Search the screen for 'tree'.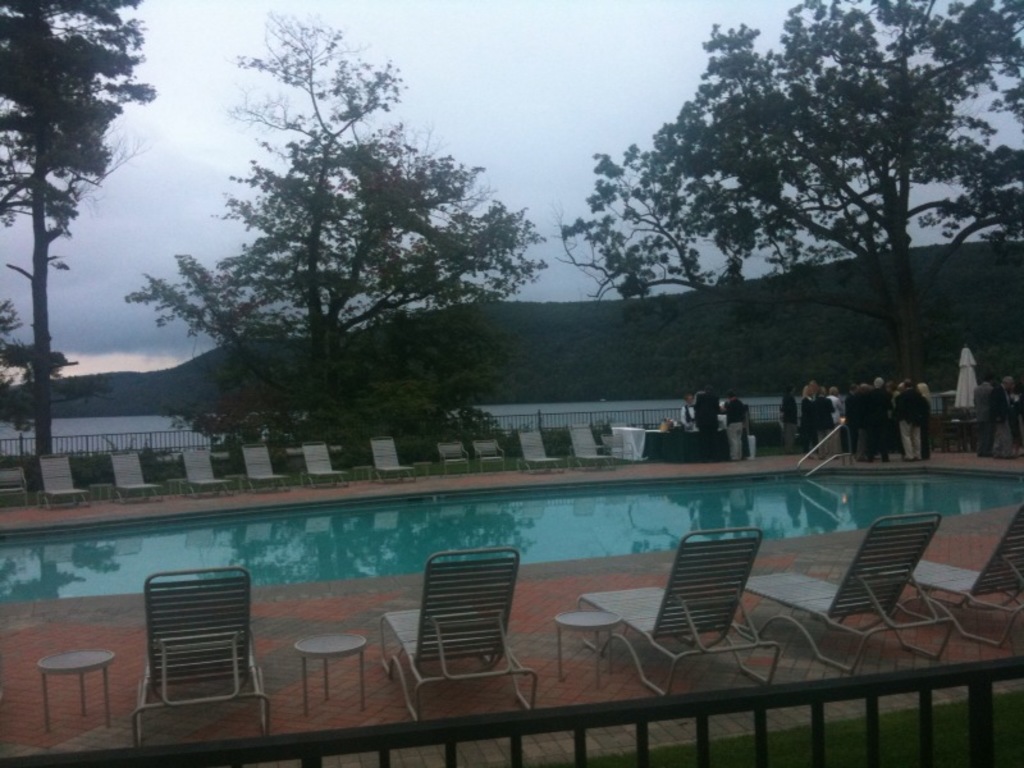
Found at (165, 44, 520, 456).
